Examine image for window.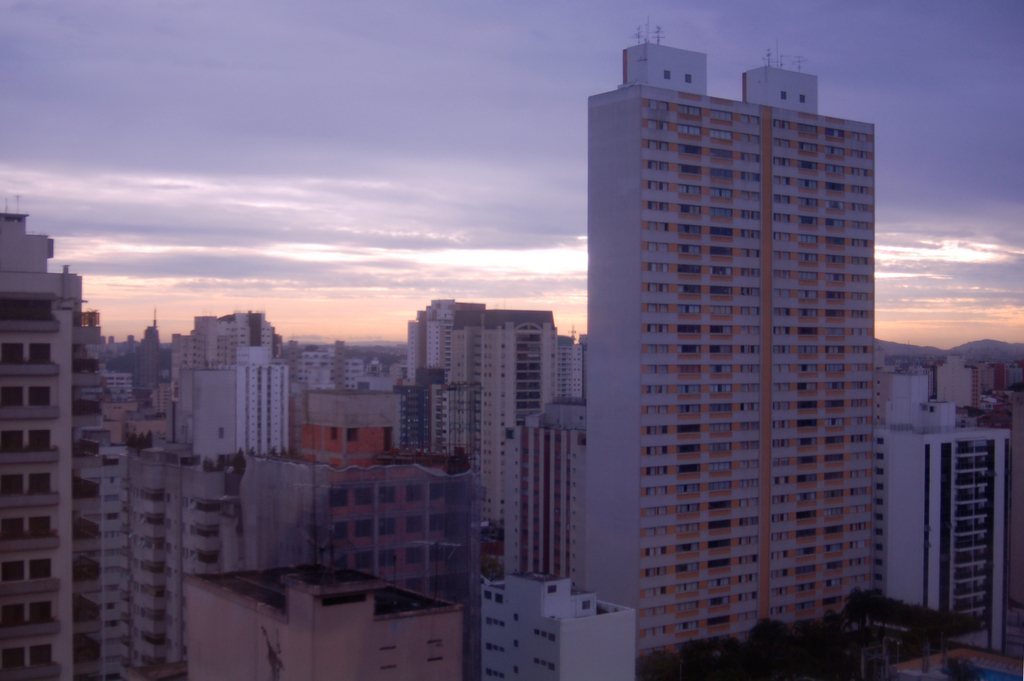
Examination result: select_region(825, 183, 845, 191).
